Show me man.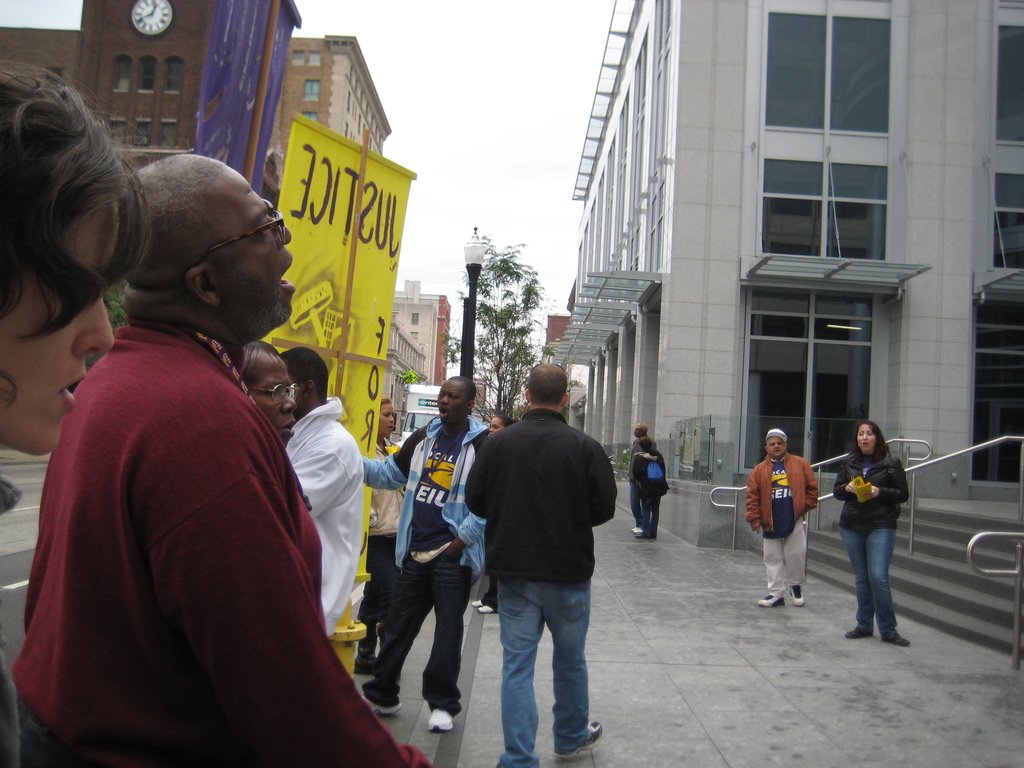
man is here: BBox(353, 373, 495, 734).
